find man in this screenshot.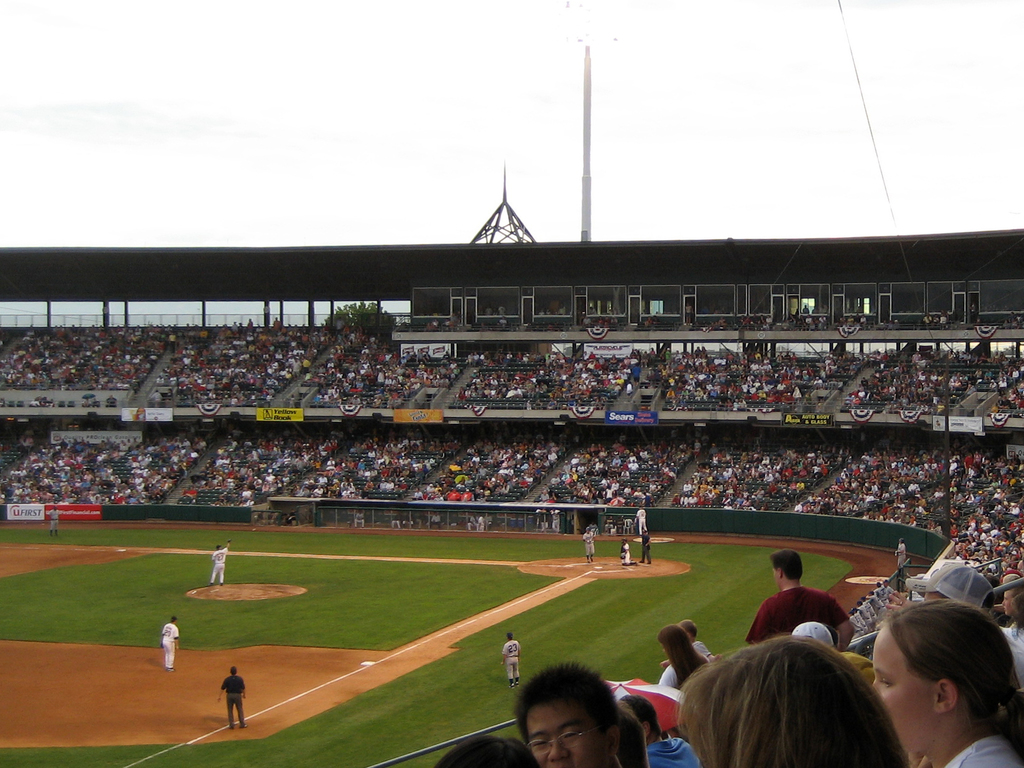
The bounding box for man is (637,506,648,529).
